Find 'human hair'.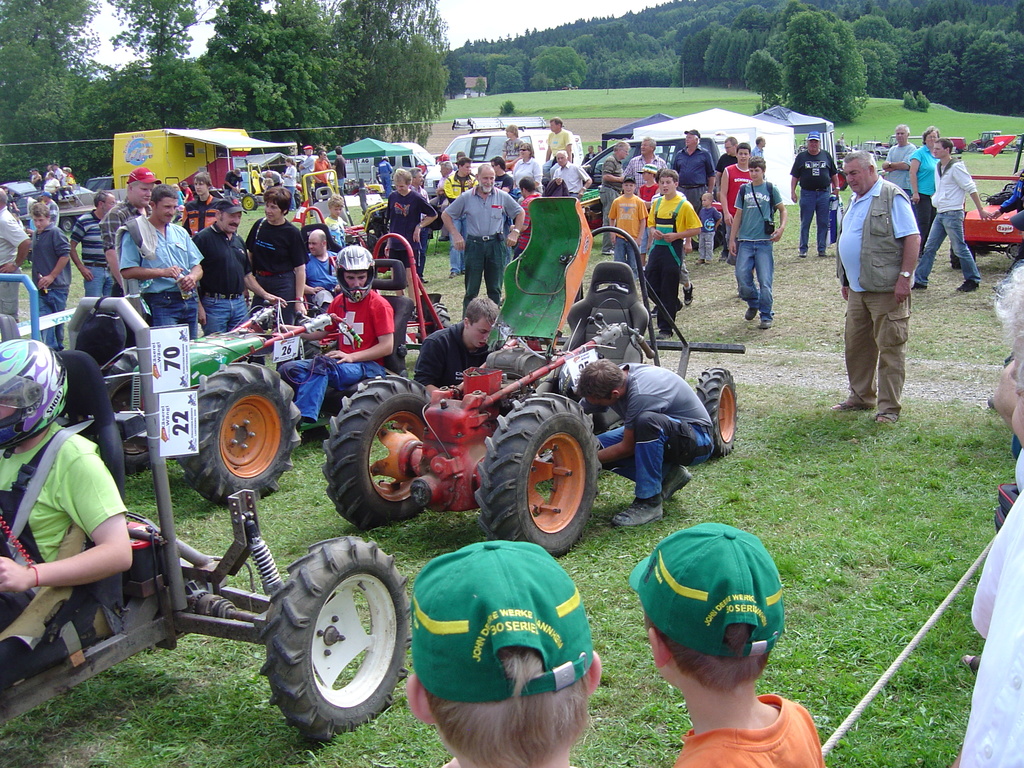
Rect(492, 155, 505, 172).
